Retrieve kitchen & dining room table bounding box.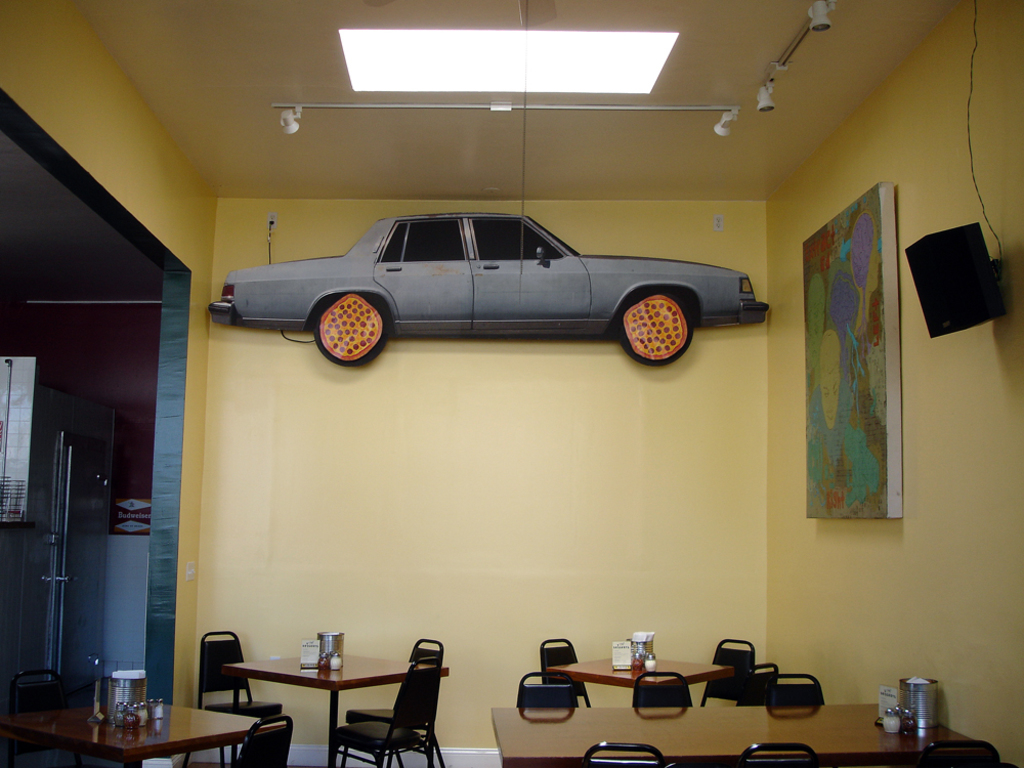
Bounding box: detection(254, 648, 425, 748).
